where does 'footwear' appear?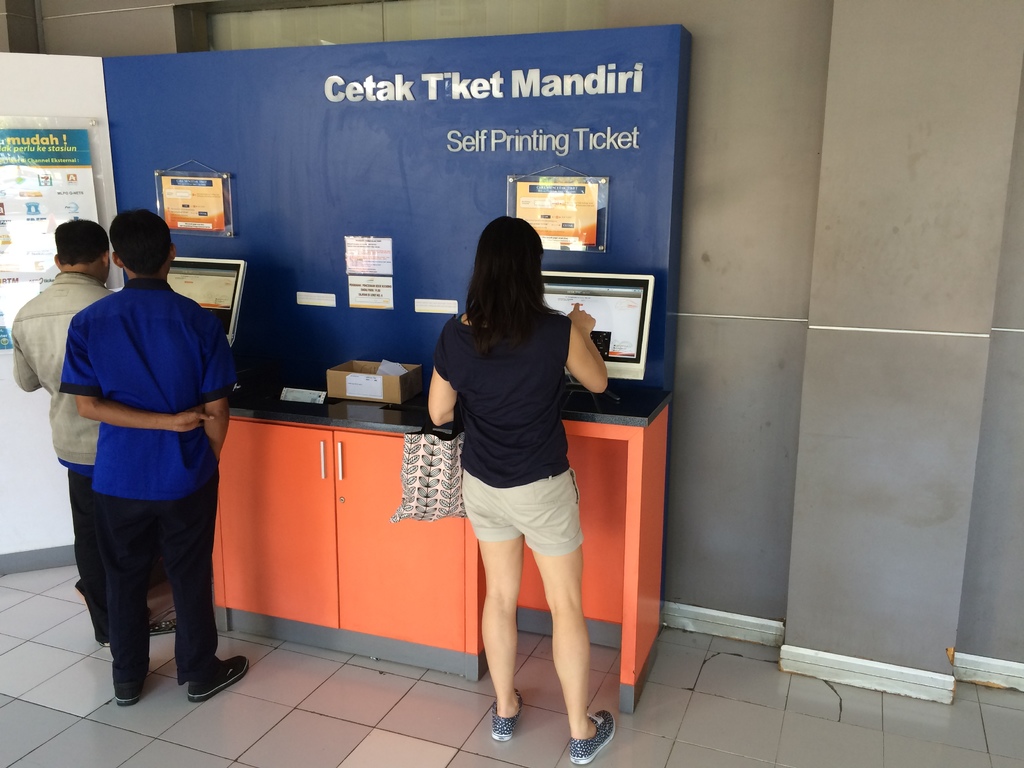
Appears at {"left": 152, "top": 621, "right": 177, "bottom": 638}.
